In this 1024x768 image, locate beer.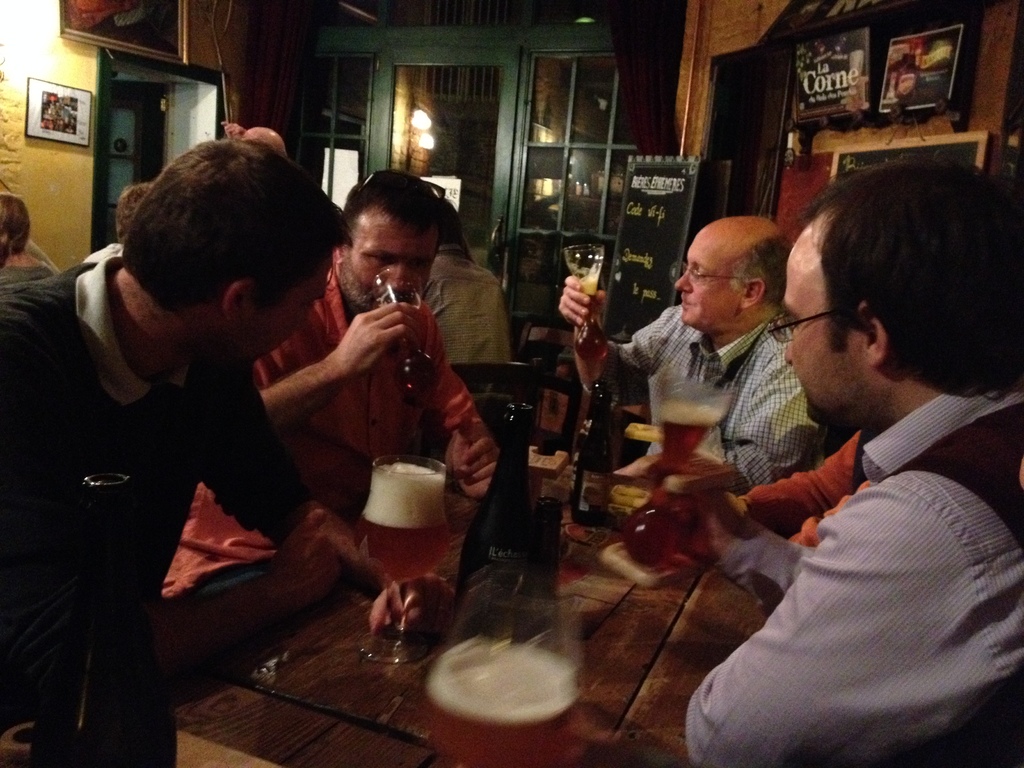
Bounding box: box=[353, 463, 447, 580].
